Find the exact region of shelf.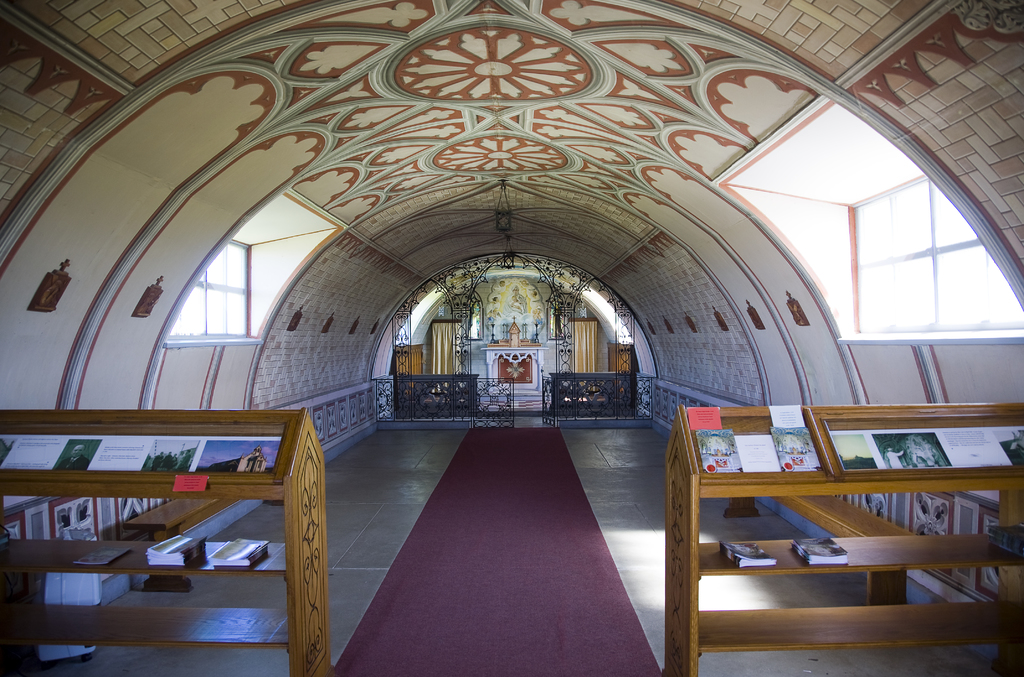
Exact region: 633/378/1007/670.
